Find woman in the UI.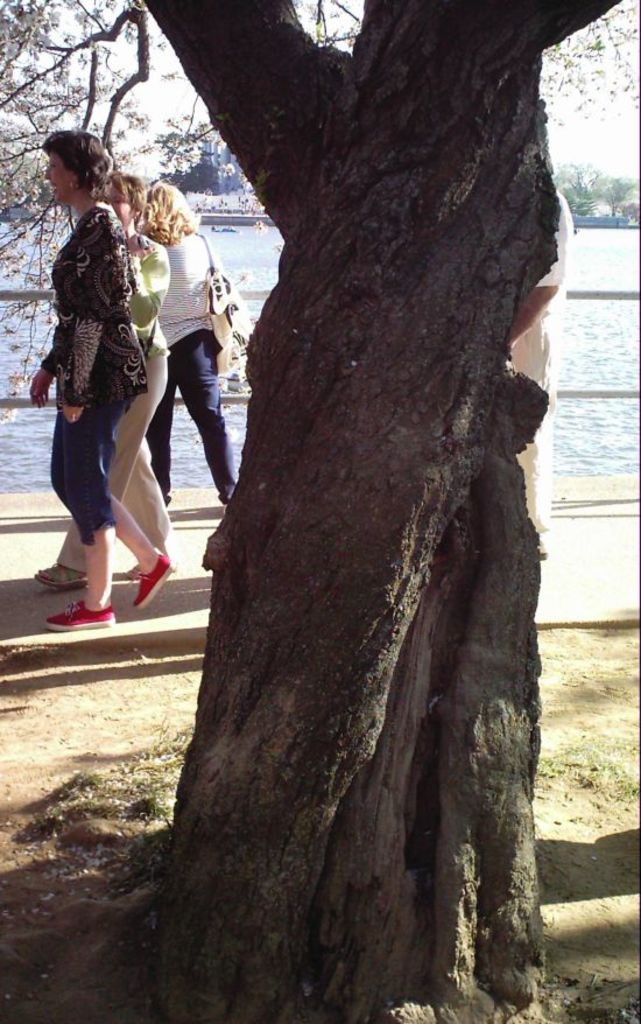
UI element at BBox(127, 171, 234, 518).
